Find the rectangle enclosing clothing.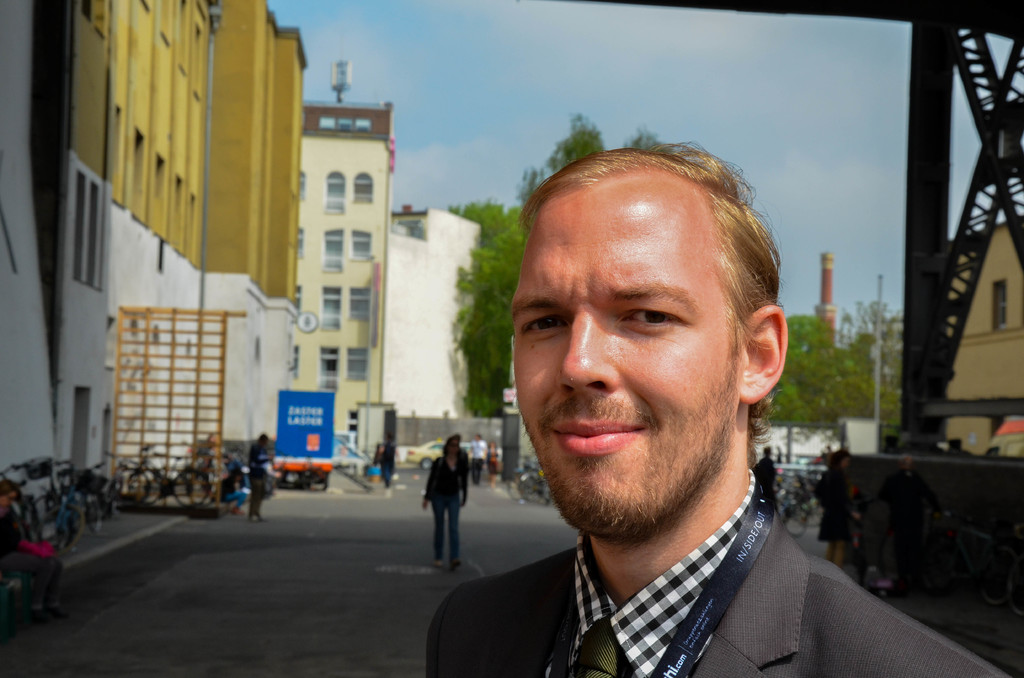
bbox=[241, 440, 279, 511].
